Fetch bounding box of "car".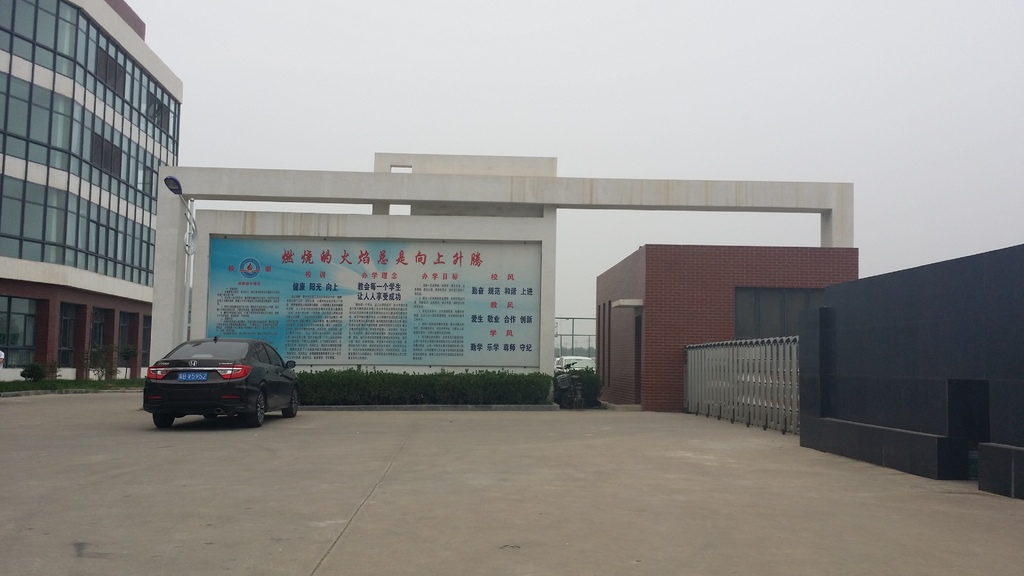
Bbox: detection(566, 355, 597, 374).
